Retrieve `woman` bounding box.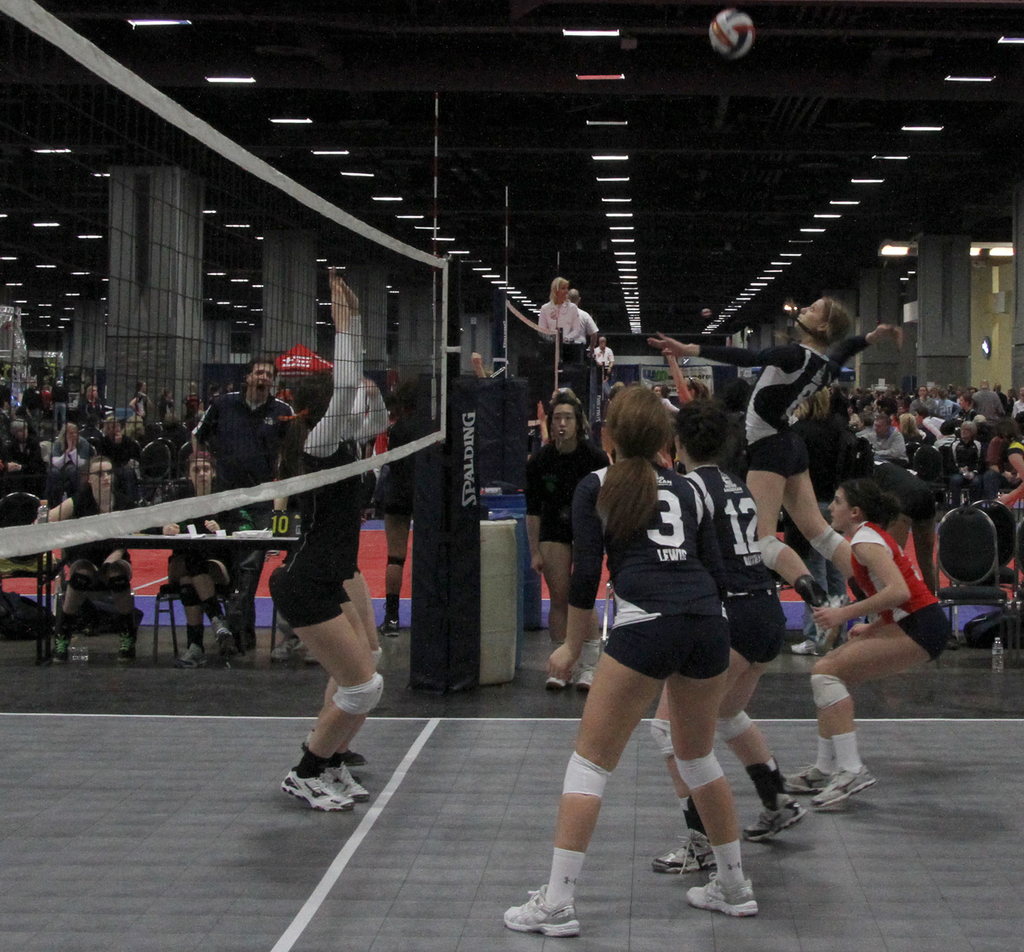
Bounding box: Rect(26, 456, 134, 665).
